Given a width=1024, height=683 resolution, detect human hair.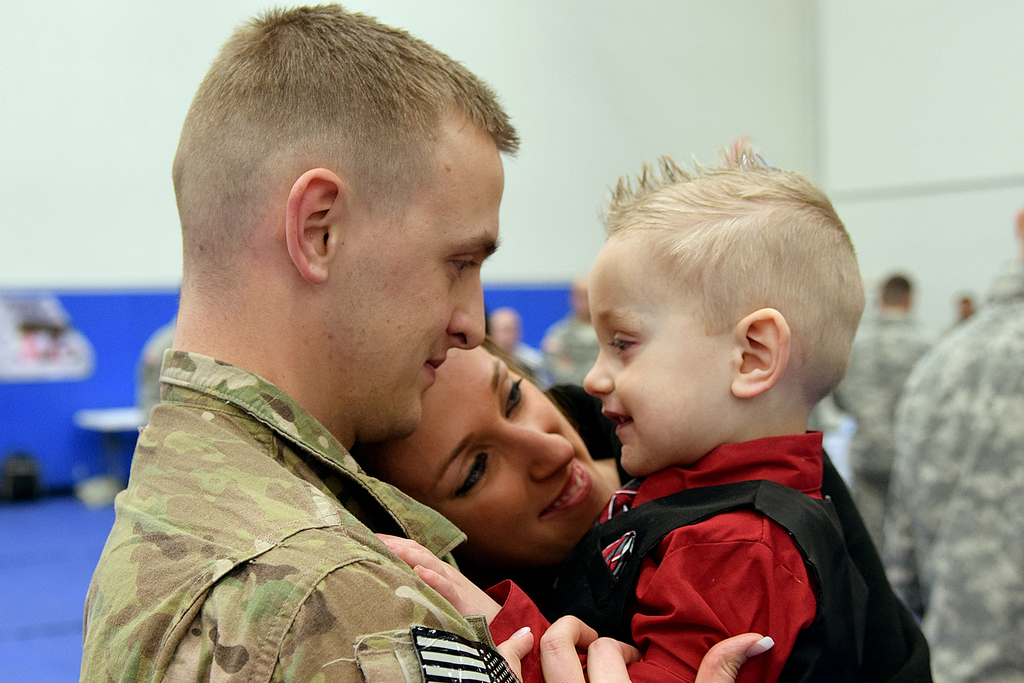
<bbox>881, 273, 913, 309</bbox>.
